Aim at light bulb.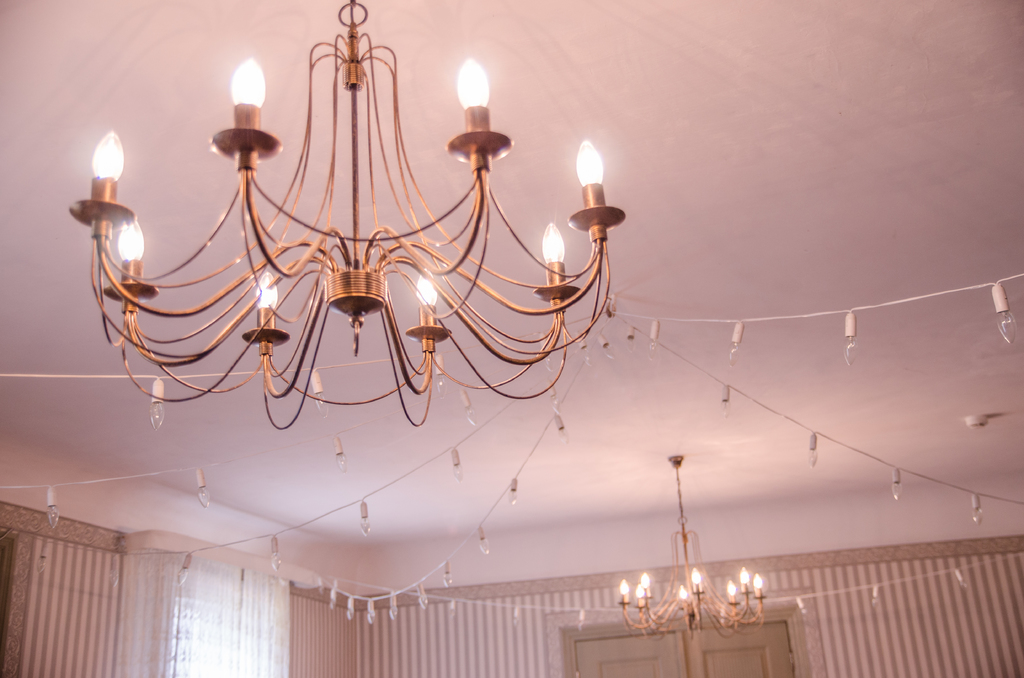
Aimed at rect(435, 354, 446, 399).
